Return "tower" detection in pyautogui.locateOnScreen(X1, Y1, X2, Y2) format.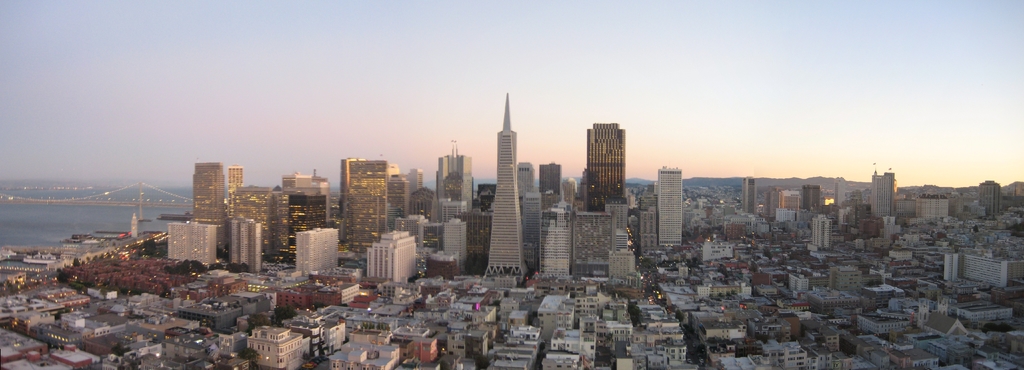
pyautogui.locateOnScreen(816, 210, 835, 251).
